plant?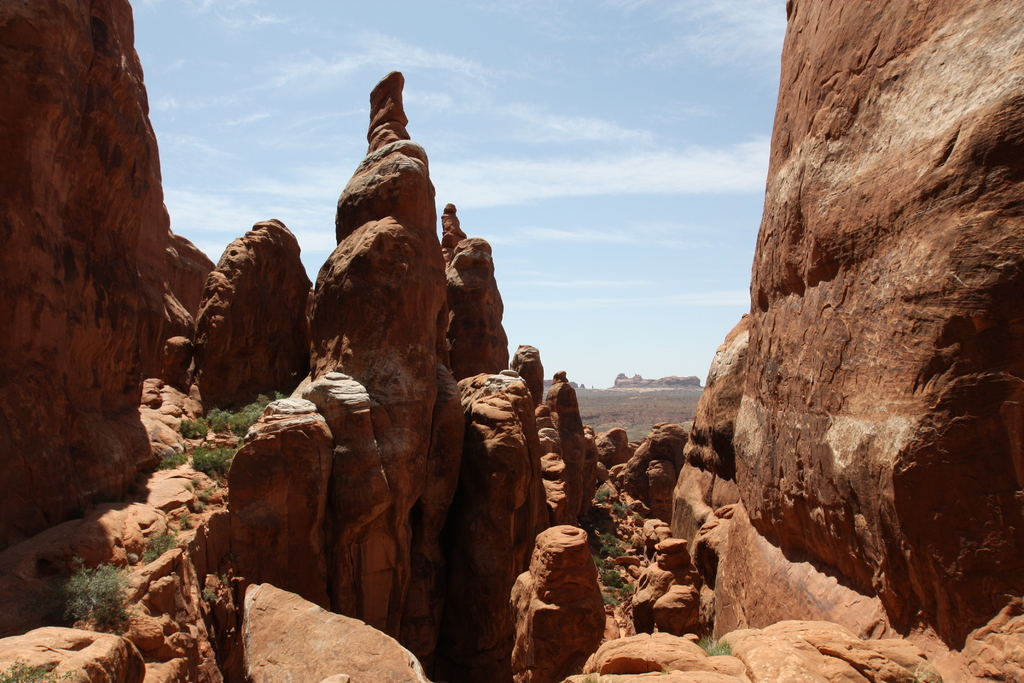
{"left": 913, "top": 662, "right": 936, "bottom": 682}
